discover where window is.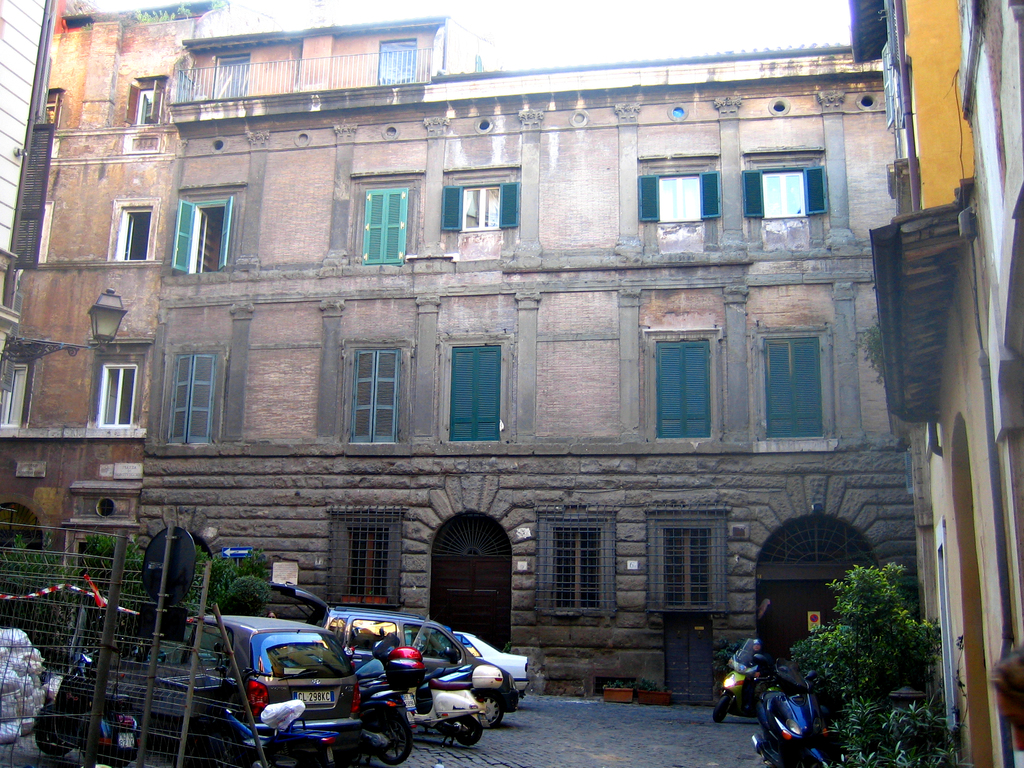
Discovered at l=544, t=516, r=610, b=609.
